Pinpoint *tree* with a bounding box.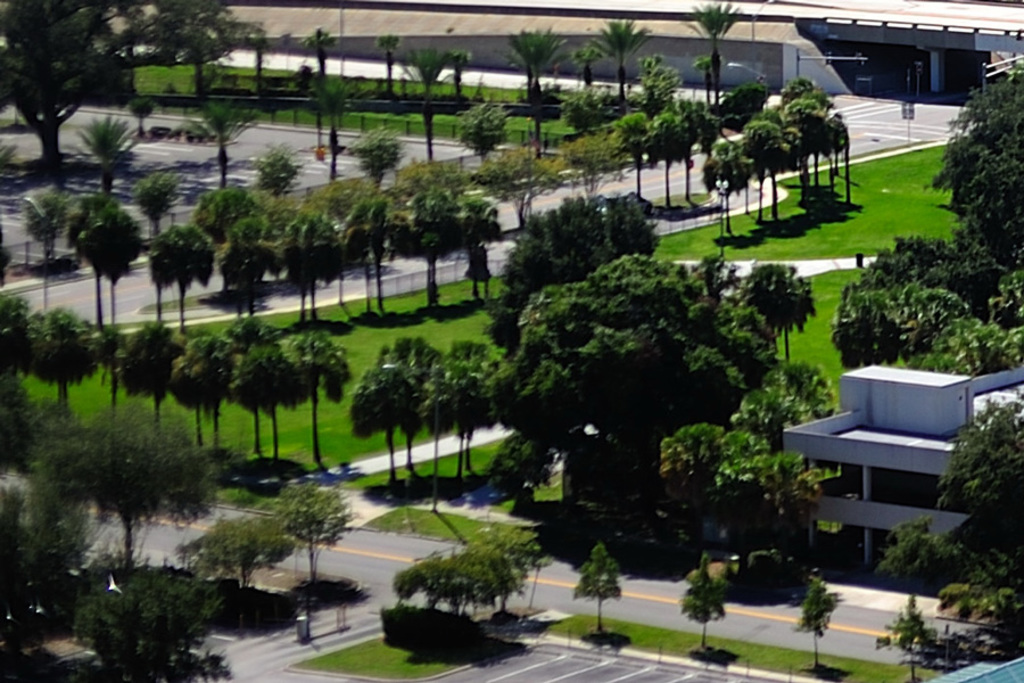
Rect(299, 22, 338, 76).
